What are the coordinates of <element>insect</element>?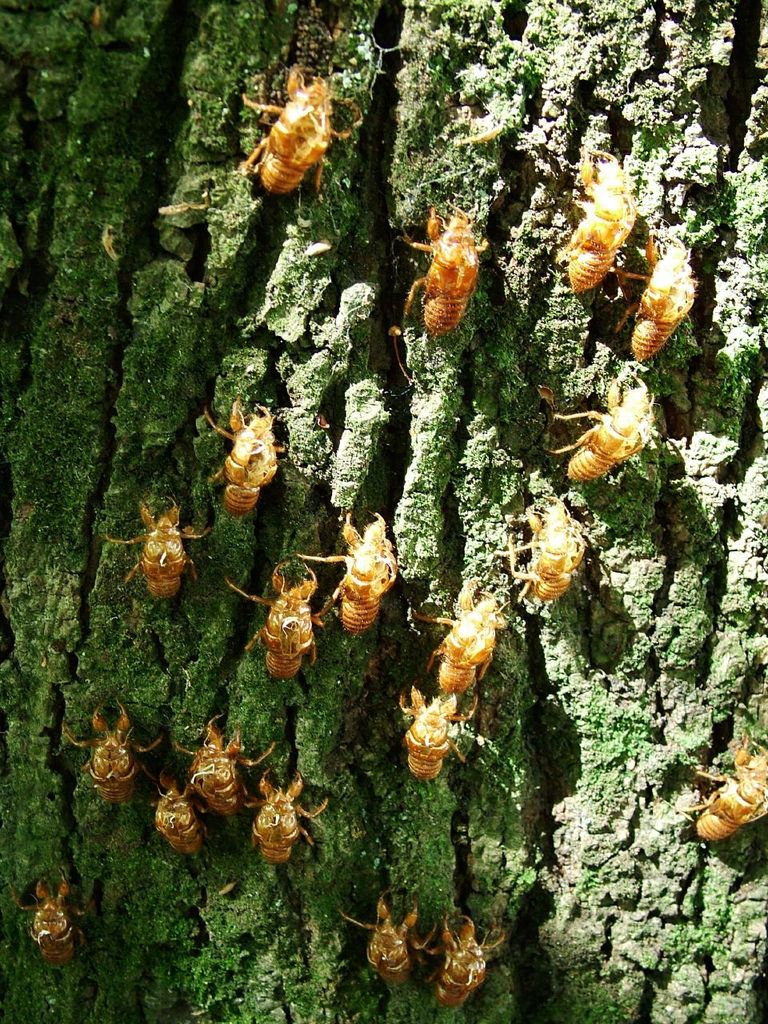
l=2, t=869, r=88, b=962.
